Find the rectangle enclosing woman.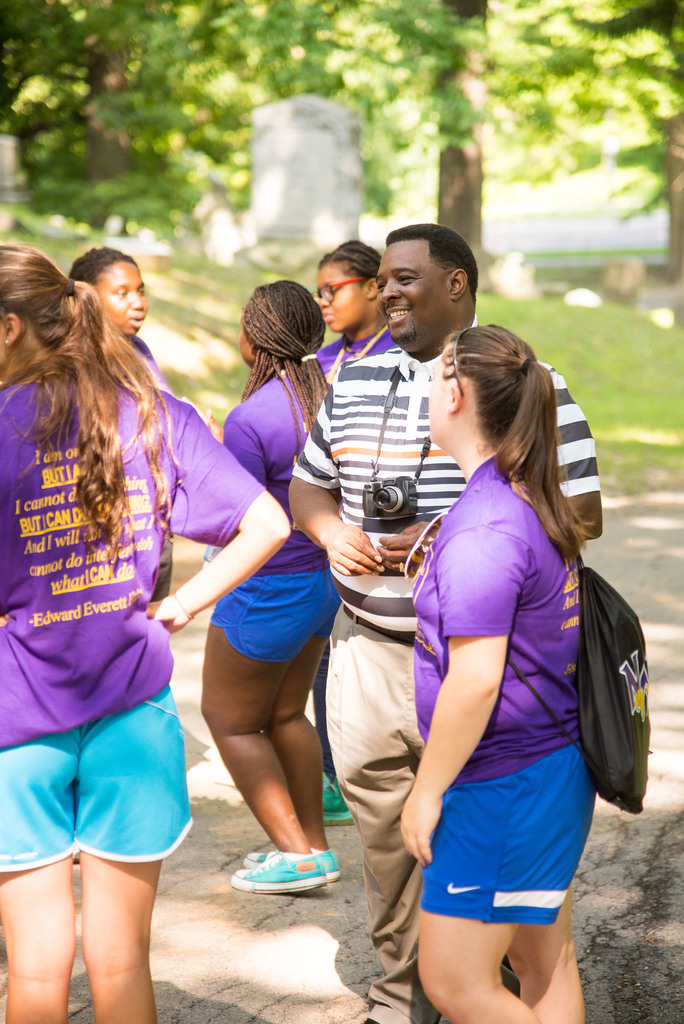
{"left": 170, "top": 321, "right": 357, "bottom": 957}.
